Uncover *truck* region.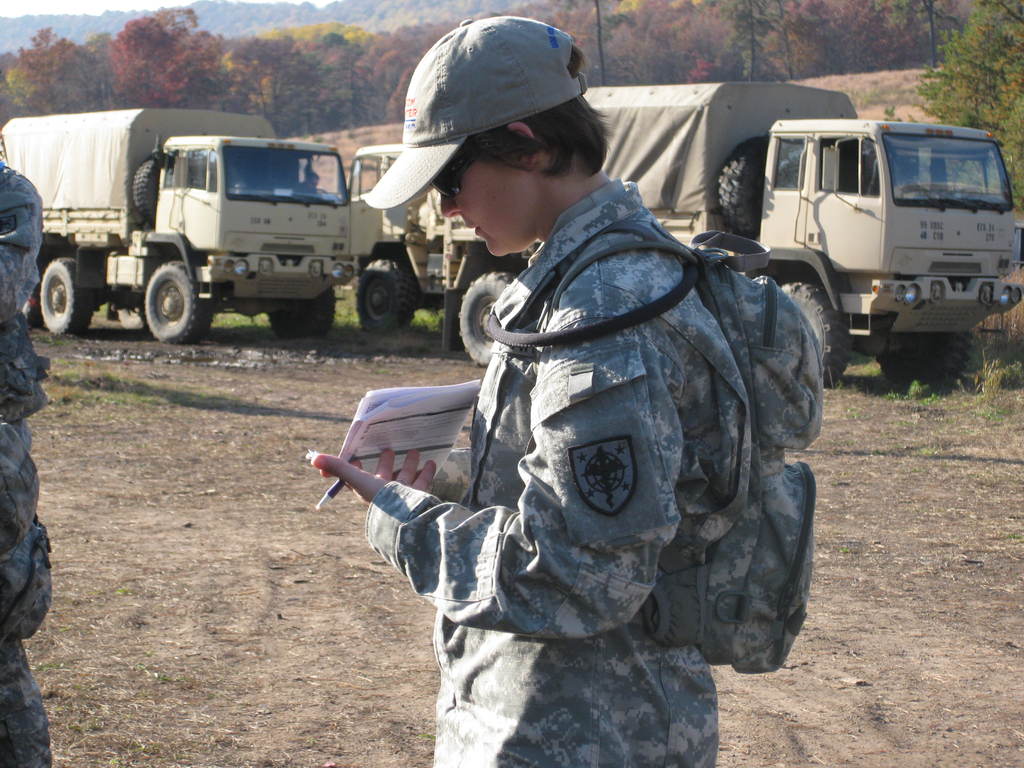
Uncovered: <bbox>337, 147, 457, 322</bbox>.
